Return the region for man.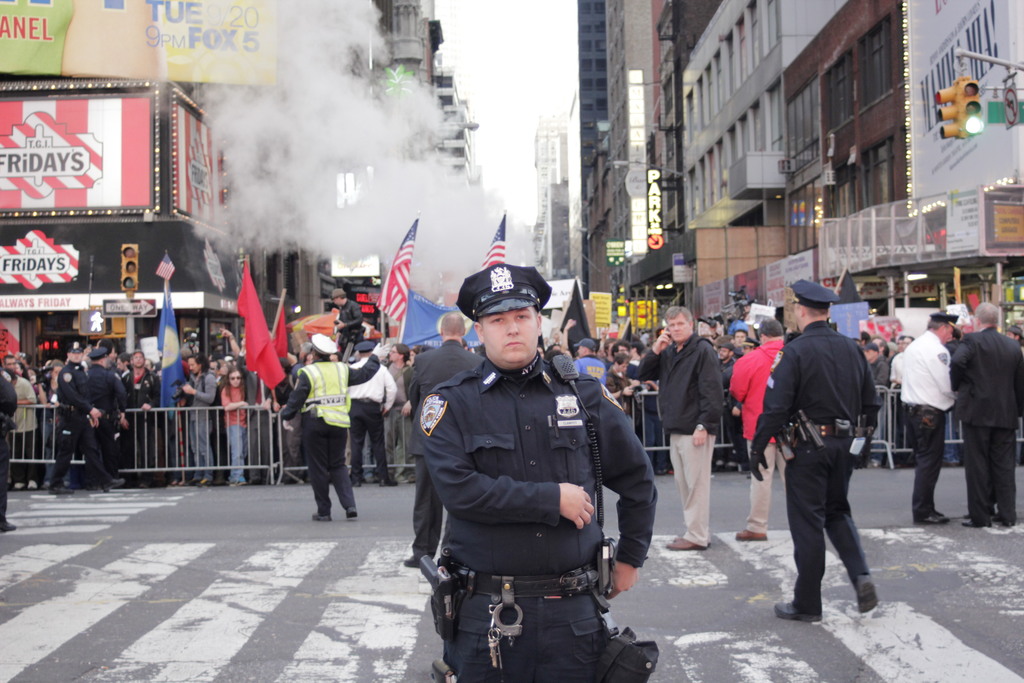
bbox=(954, 299, 1023, 532).
